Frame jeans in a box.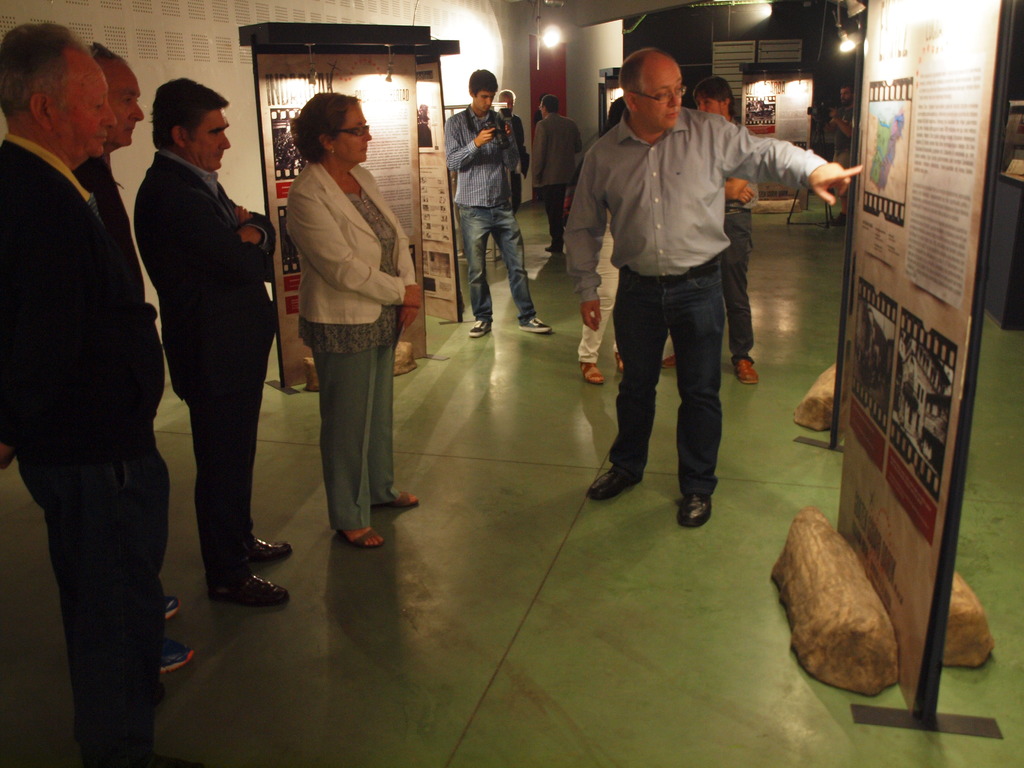
531 184 565 248.
